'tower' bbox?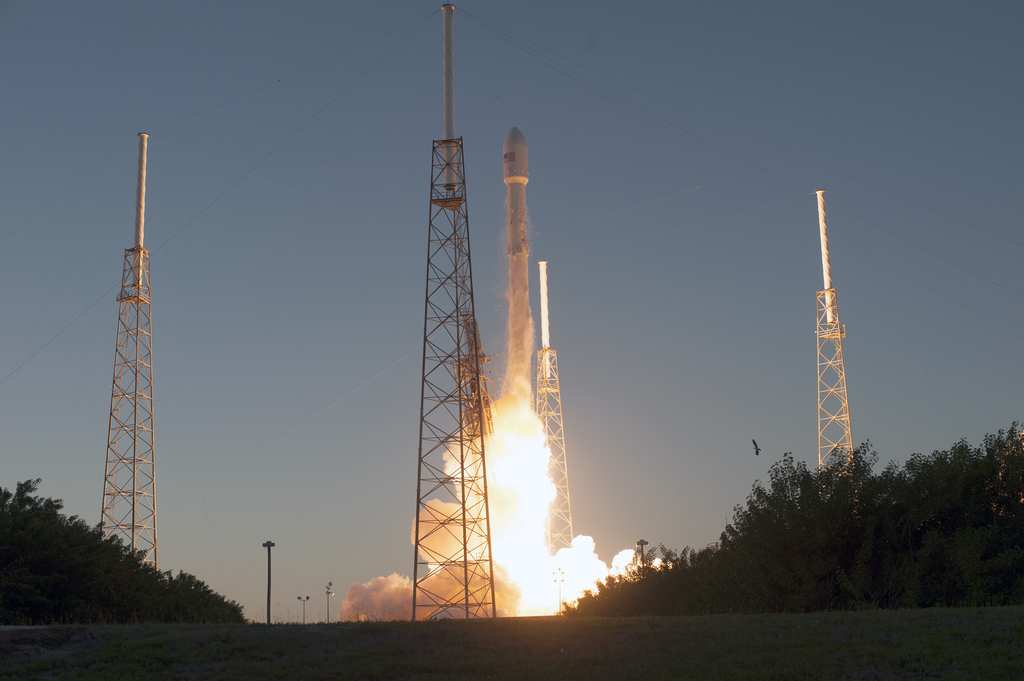
(x1=410, y1=4, x2=496, y2=628)
